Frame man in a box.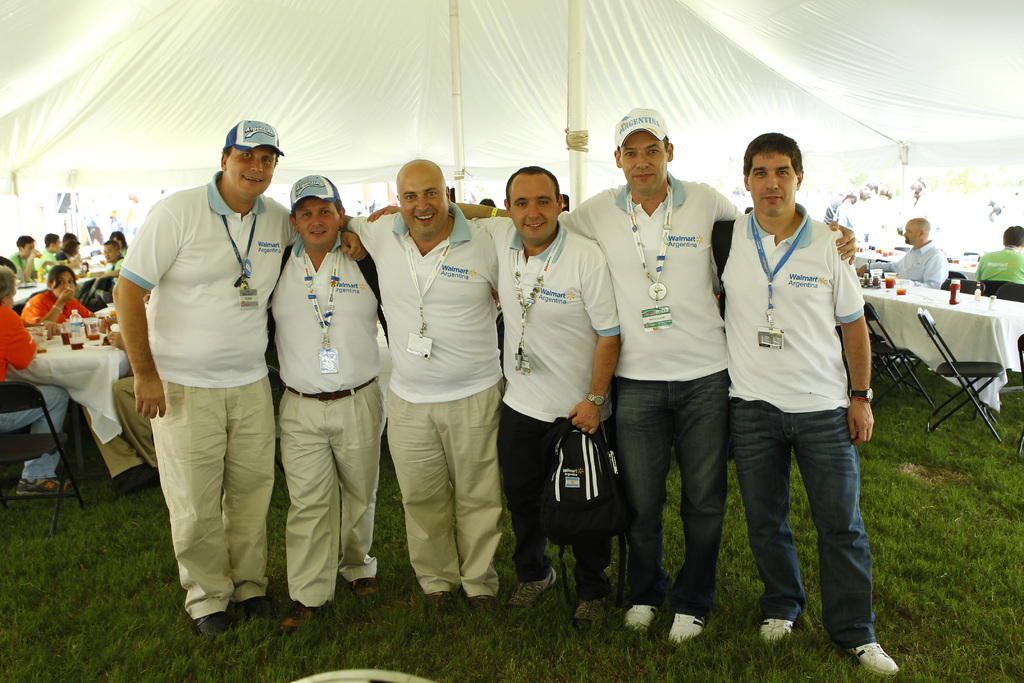
select_region(693, 113, 894, 666).
